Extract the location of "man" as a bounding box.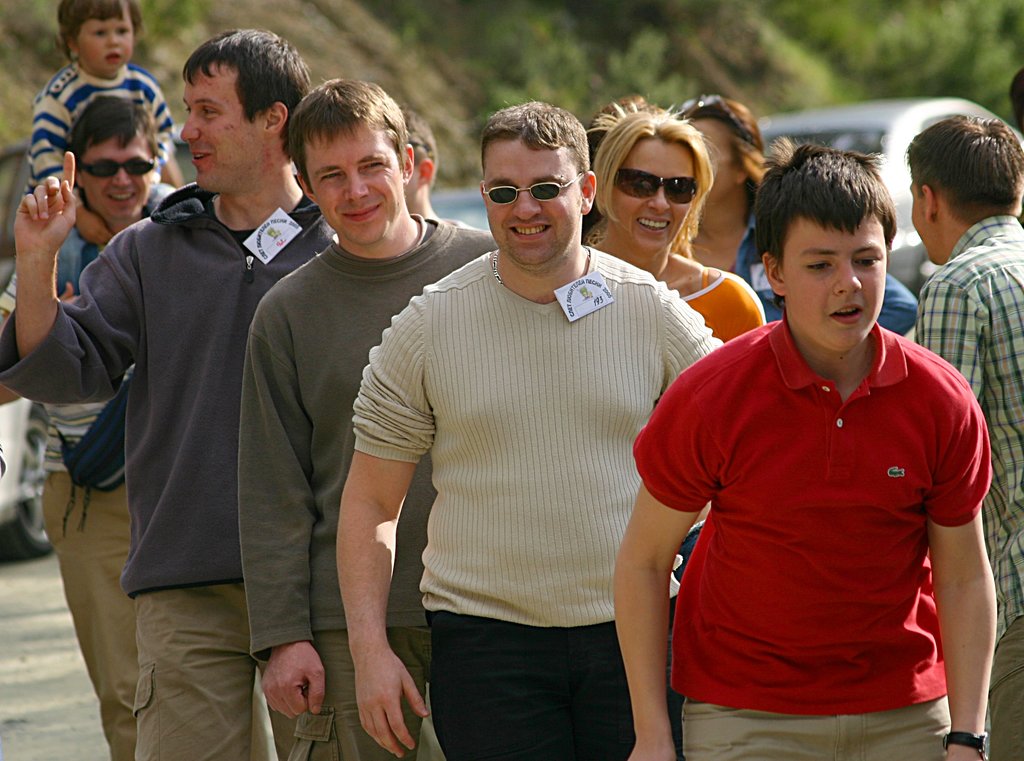
BBox(904, 115, 1023, 760).
